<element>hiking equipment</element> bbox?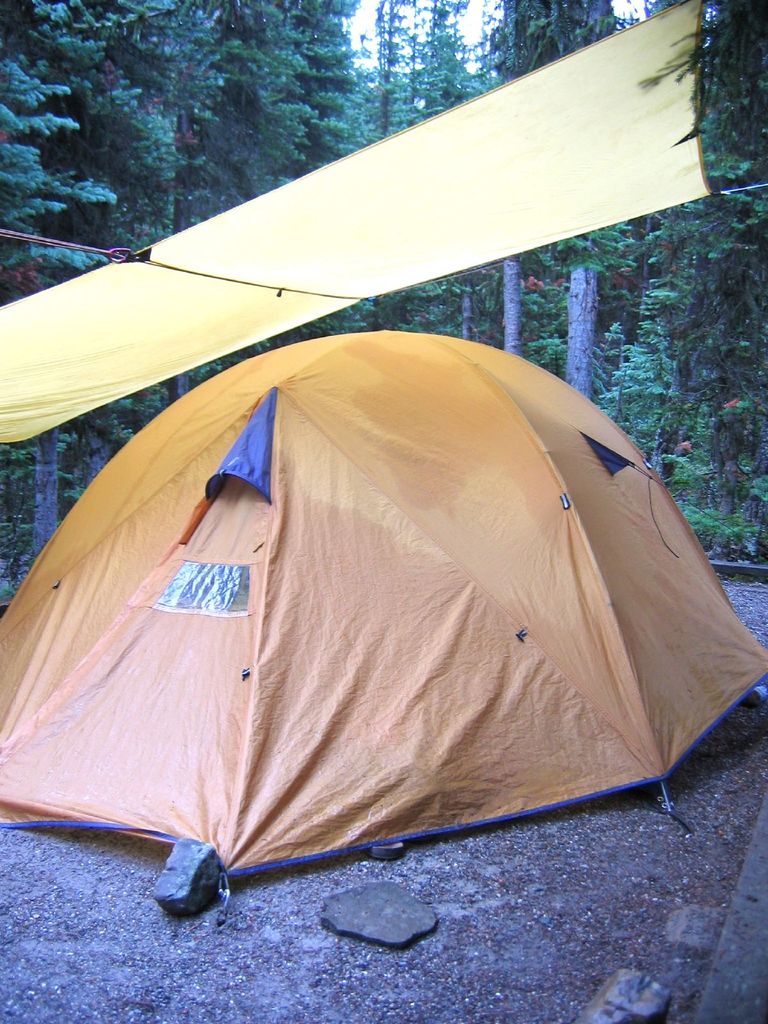
[left=0, top=324, right=767, bottom=920]
